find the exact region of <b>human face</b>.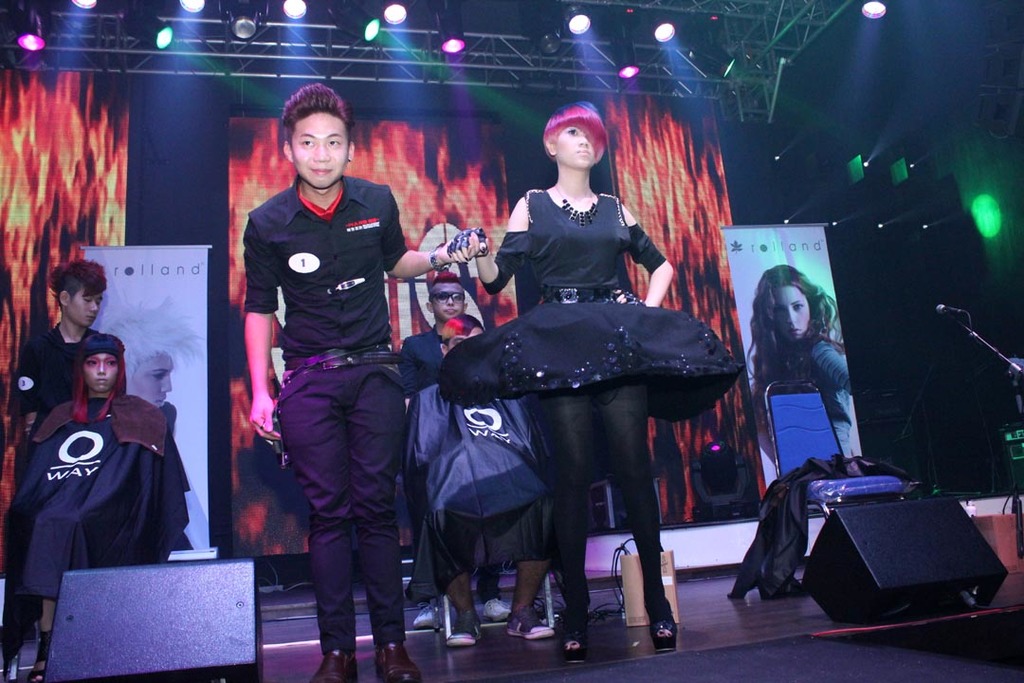
Exact region: (83,353,119,390).
